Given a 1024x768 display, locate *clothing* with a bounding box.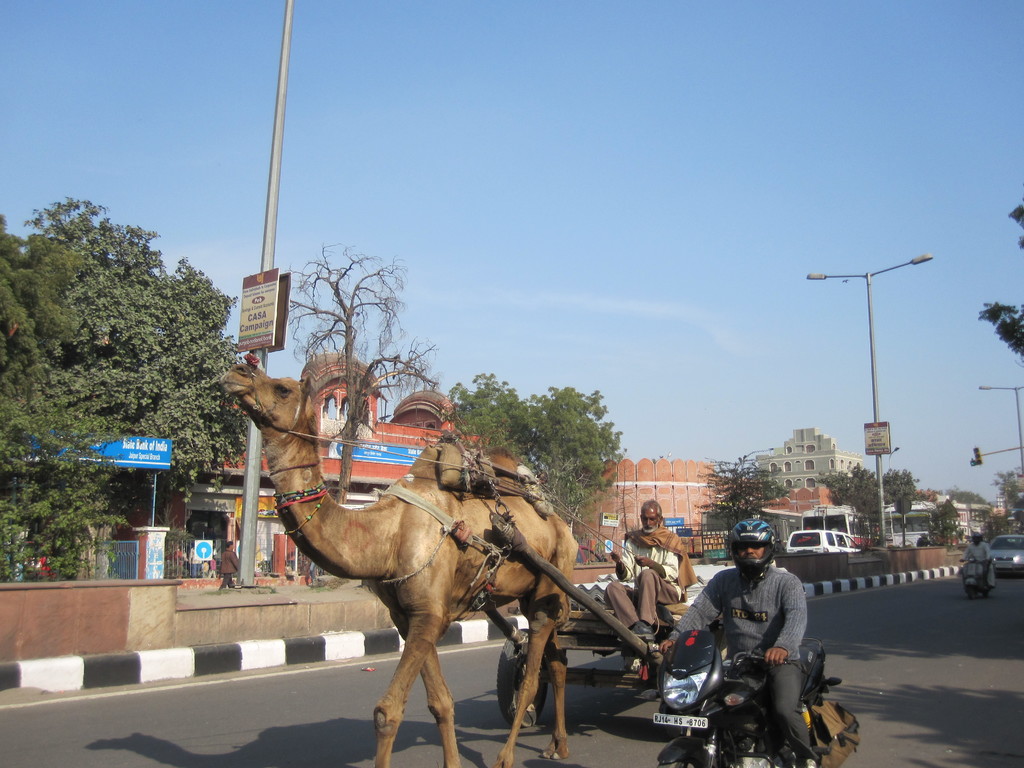
Located: [x1=604, y1=533, x2=684, y2=634].
